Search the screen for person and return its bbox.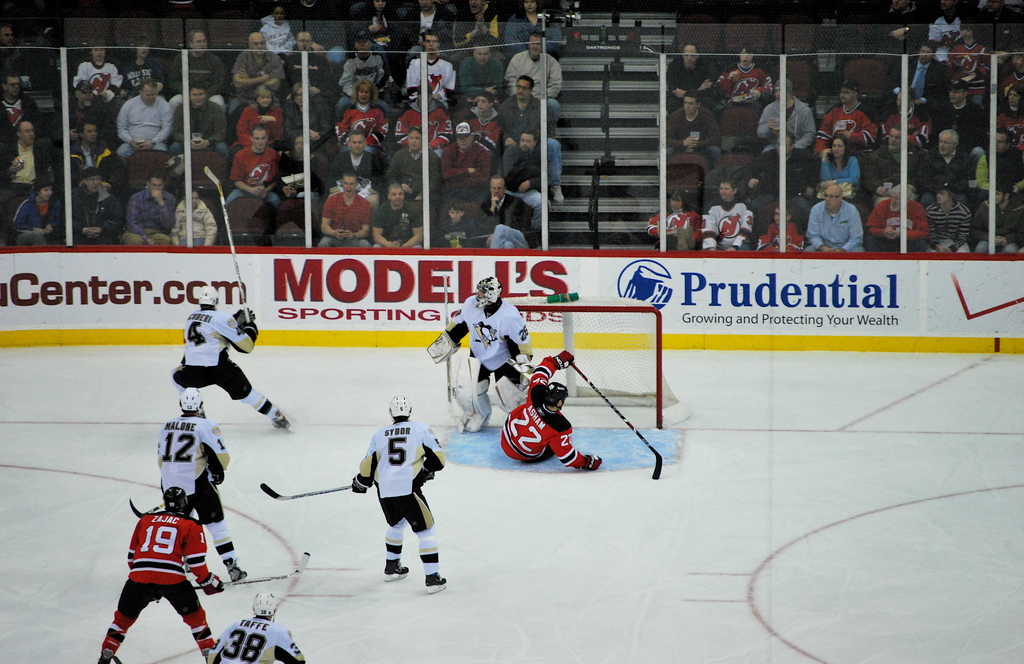
Found: <region>204, 588, 309, 663</region>.
